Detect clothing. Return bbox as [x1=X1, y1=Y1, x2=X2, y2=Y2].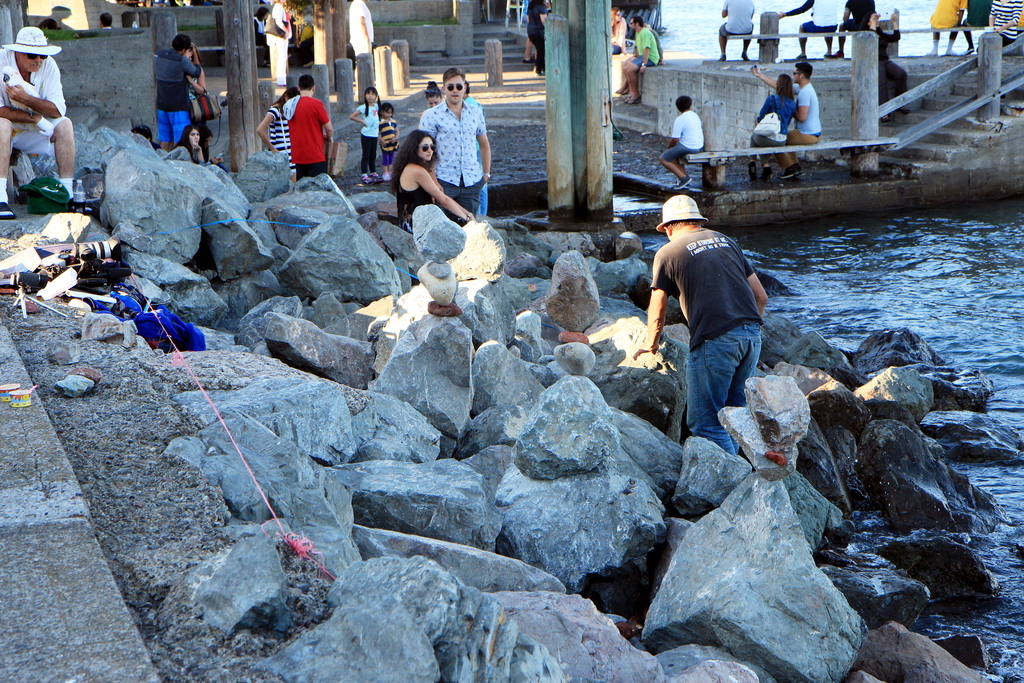
[x1=669, y1=103, x2=701, y2=165].
